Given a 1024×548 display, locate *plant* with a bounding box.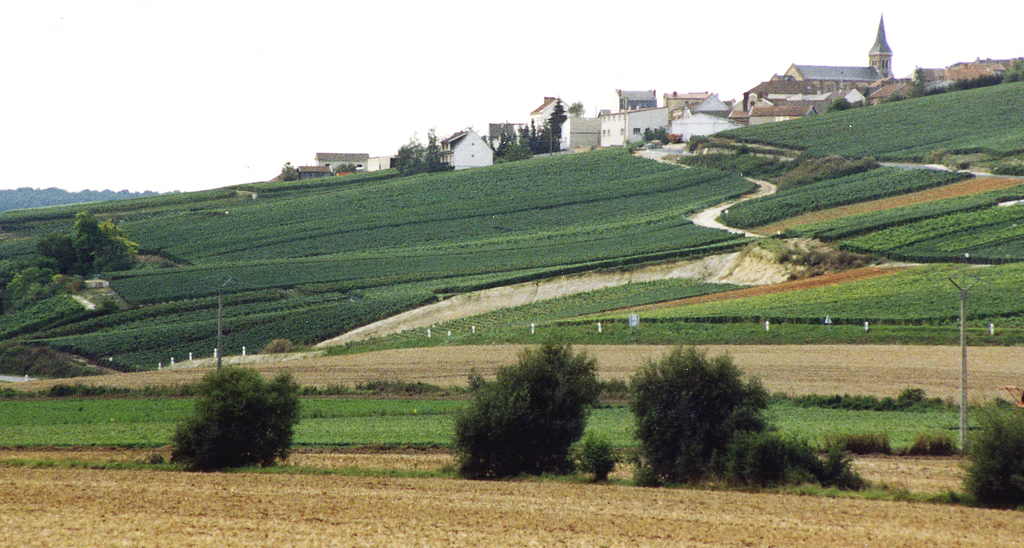
Located: crop(577, 430, 622, 481).
